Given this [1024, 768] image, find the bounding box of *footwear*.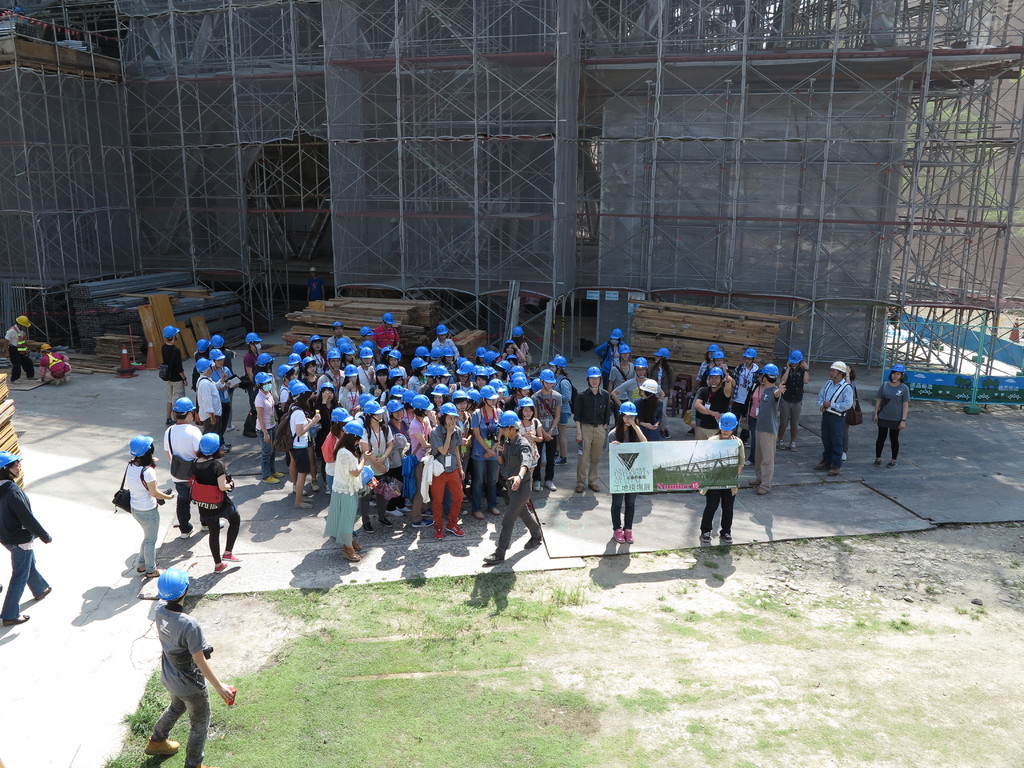
Rect(626, 522, 640, 543).
